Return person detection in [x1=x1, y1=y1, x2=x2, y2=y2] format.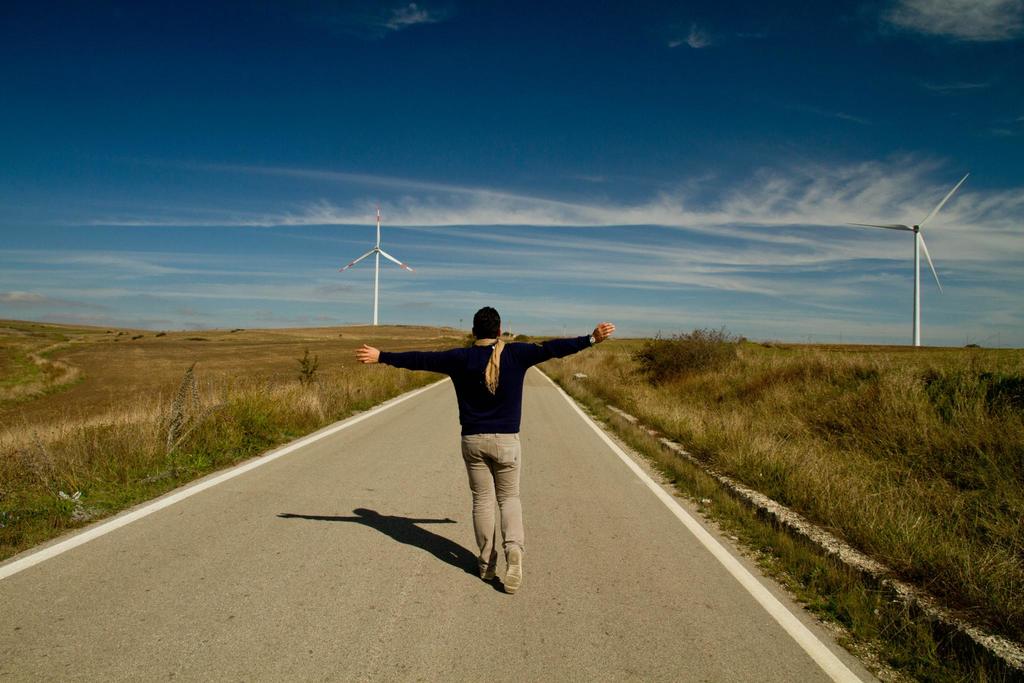
[x1=355, y1=305, x2=616, y2=598].
